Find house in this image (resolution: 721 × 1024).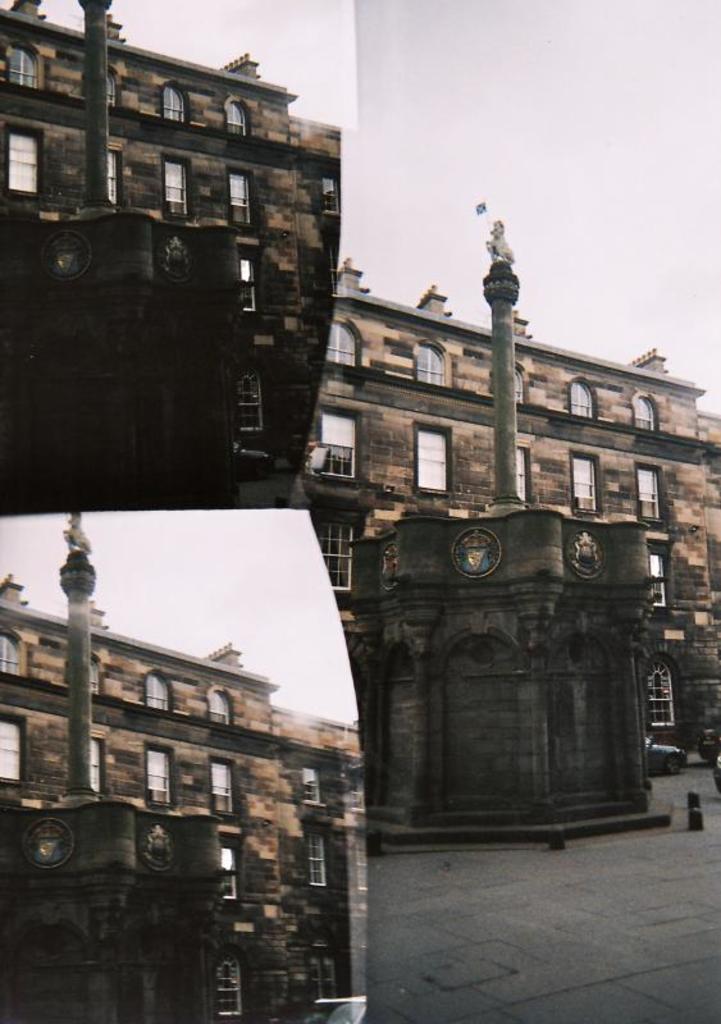
bbox(0, 5, 365, 511).
